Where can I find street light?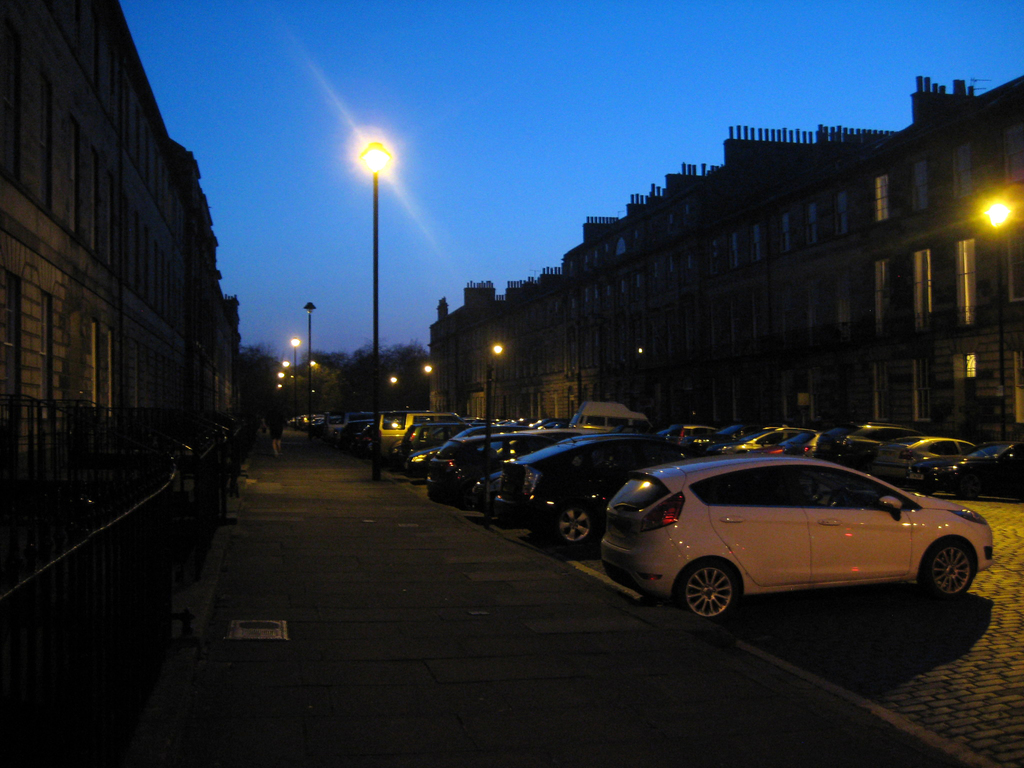
You can find it at box(287, 336, 305, 419).
